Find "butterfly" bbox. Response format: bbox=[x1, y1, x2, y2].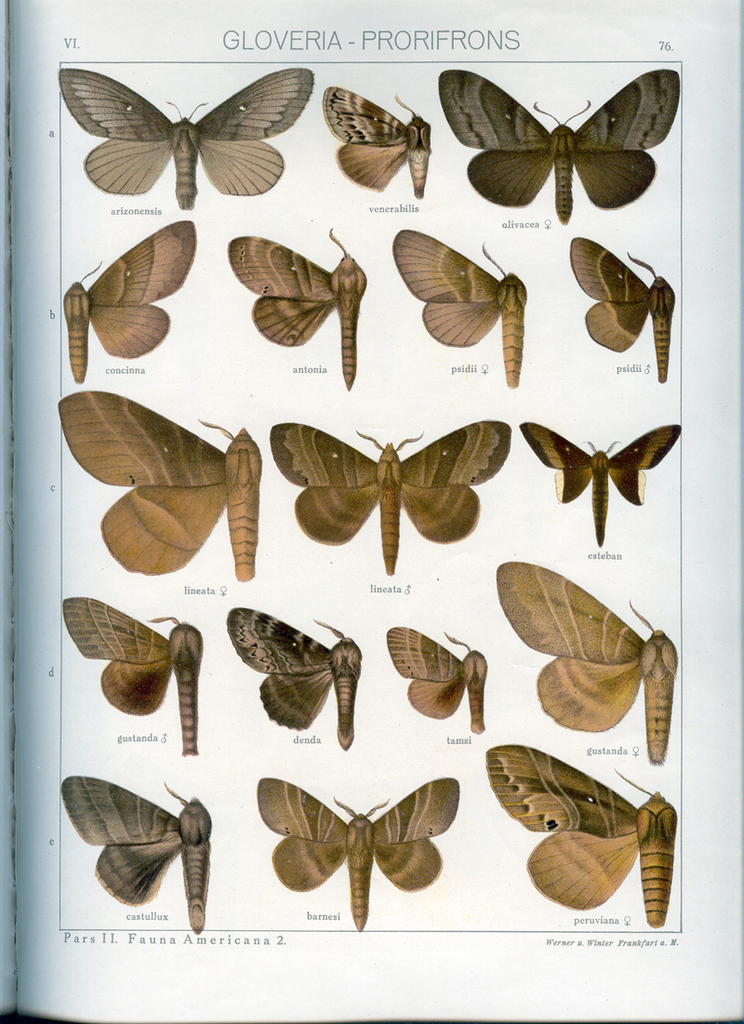
bbox=[324, 84, 433, 197].
